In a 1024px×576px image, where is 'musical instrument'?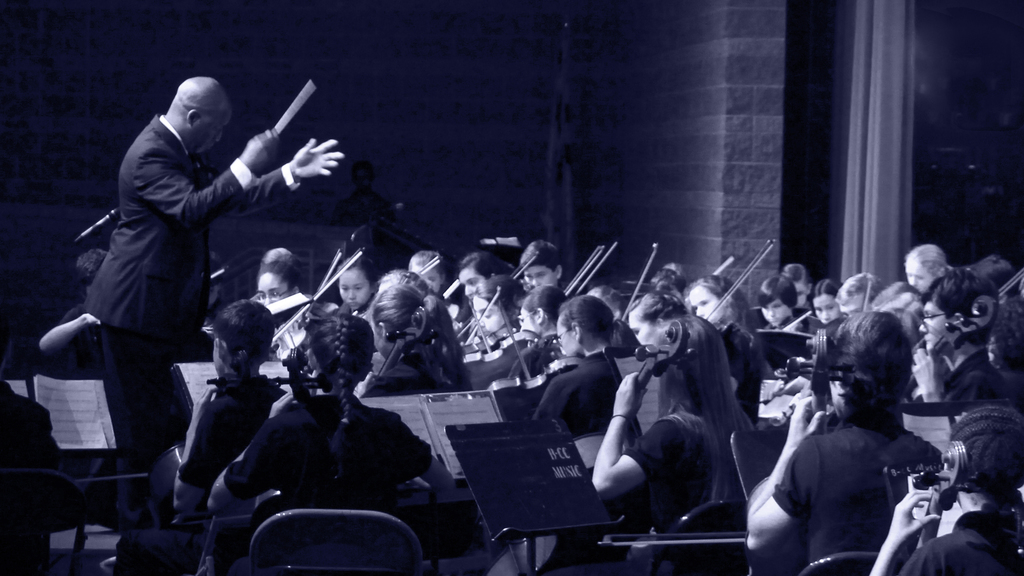
region(356, 289, 439, 398).
